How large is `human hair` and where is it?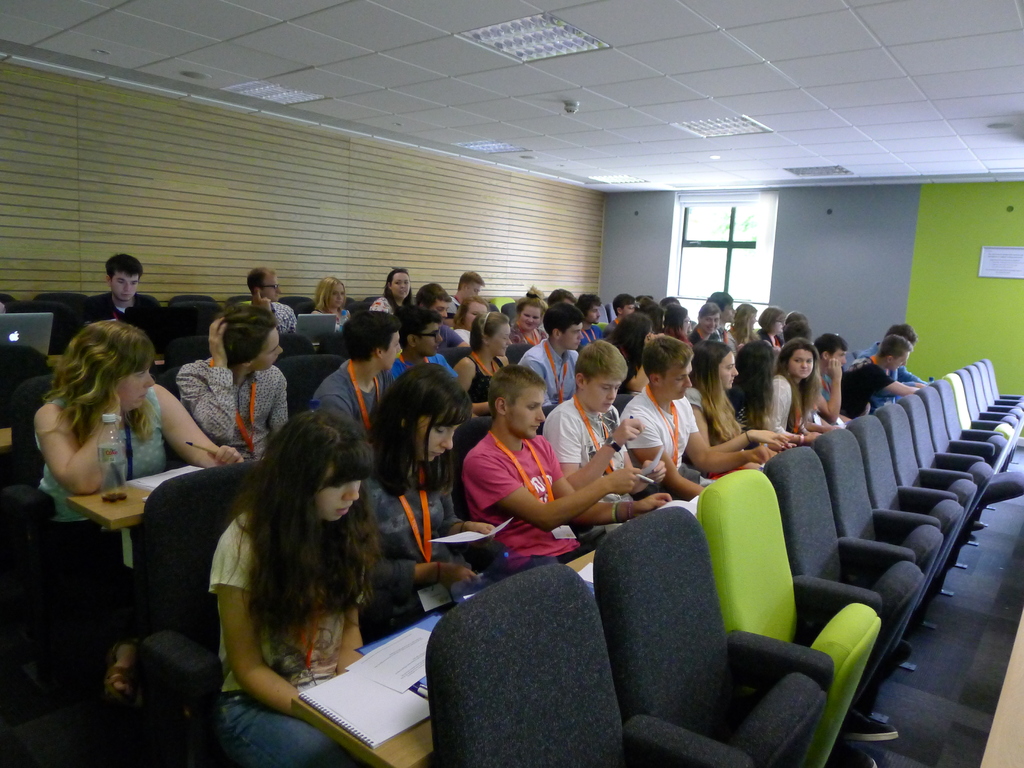
Bounding box: 642 332 694 383.
